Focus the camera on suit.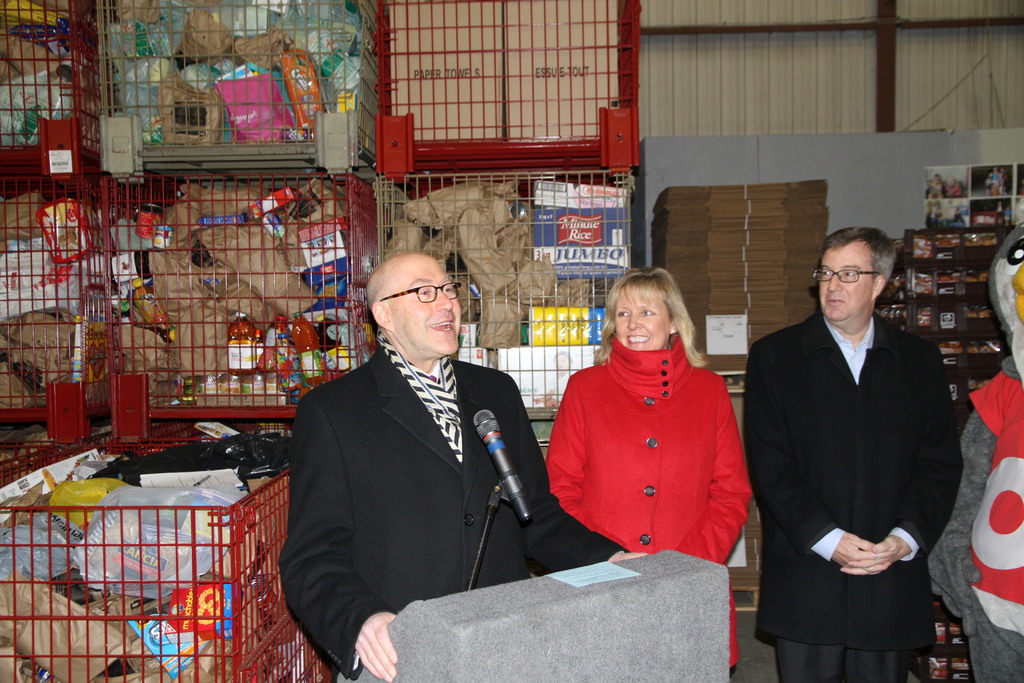
Focus region: x1=751, y1=212, x2=973, y2=675.
